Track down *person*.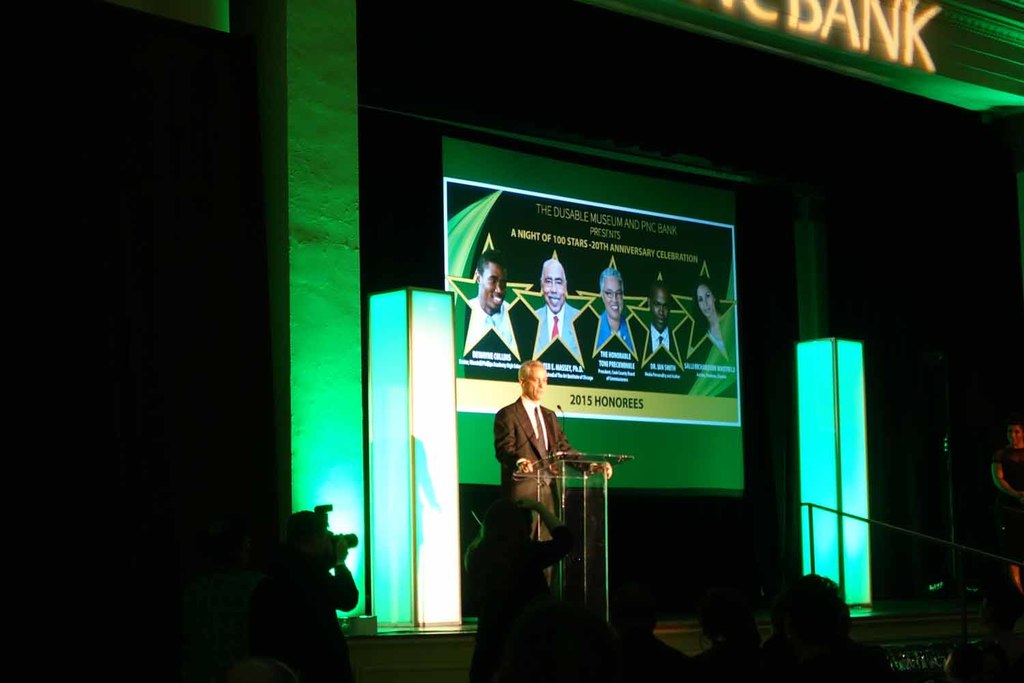
Tracked to region(601, 263, 635, 353).
